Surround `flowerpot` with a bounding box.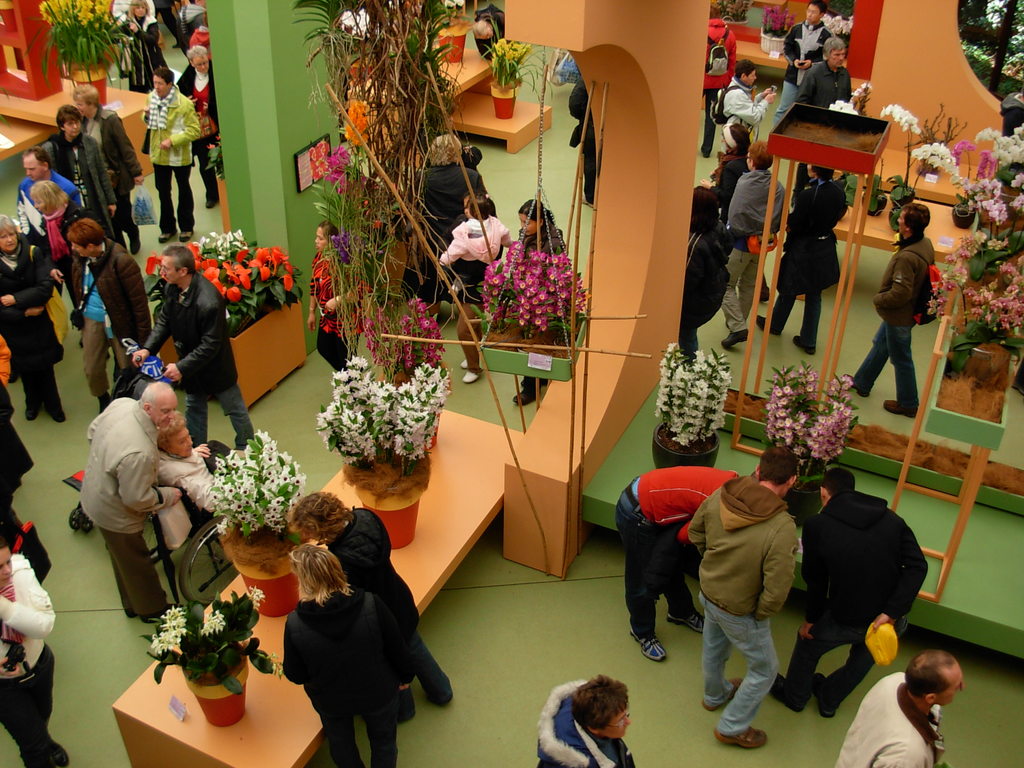
[x1=388, y1=363, x2=440, y2=451].
